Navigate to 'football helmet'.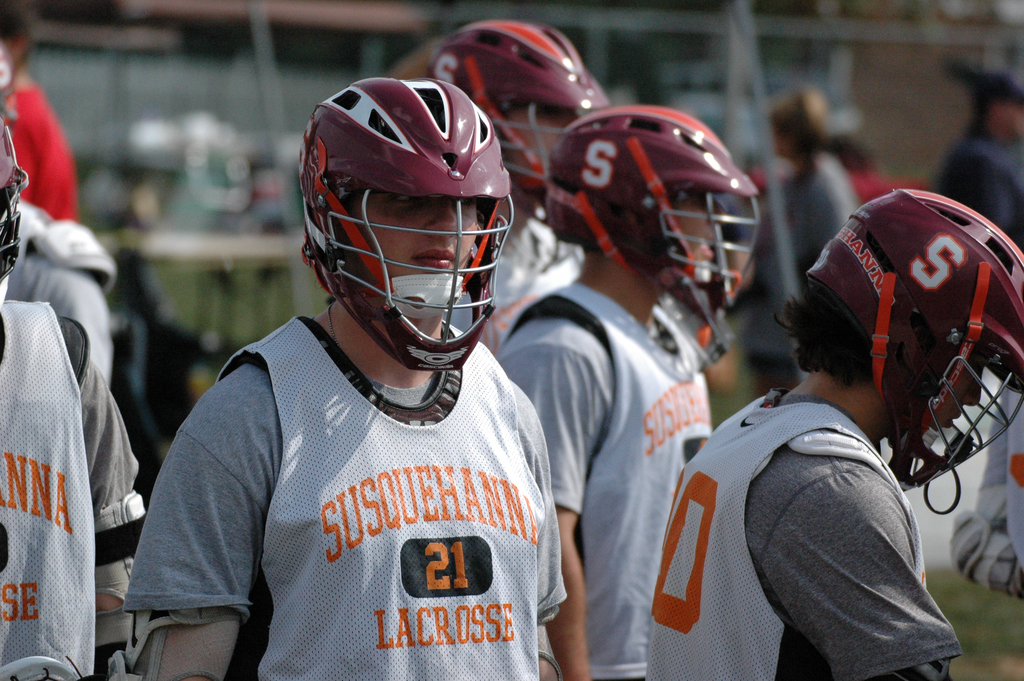
Navigation target: bbox=(296, 70, 514, 379).
